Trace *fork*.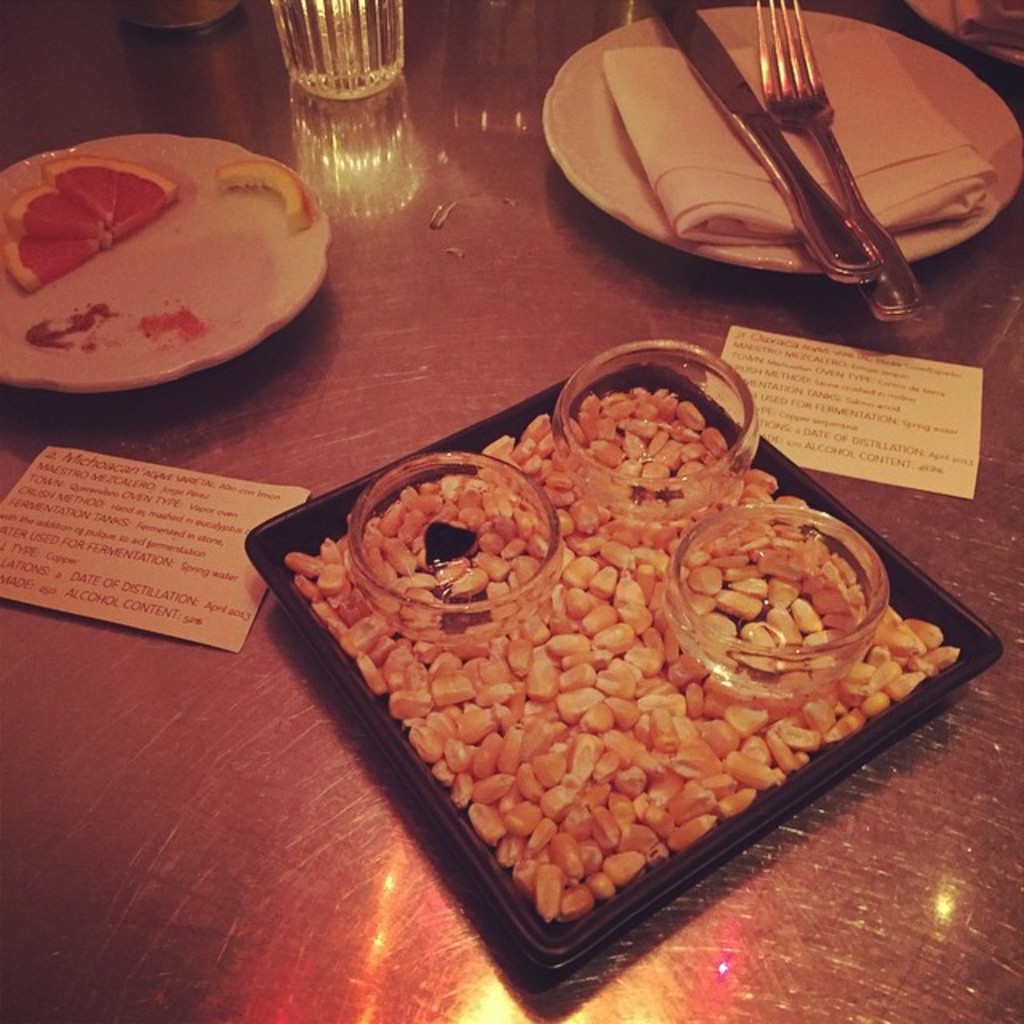
Traced to l=762, t=0, r=922, b=320.
